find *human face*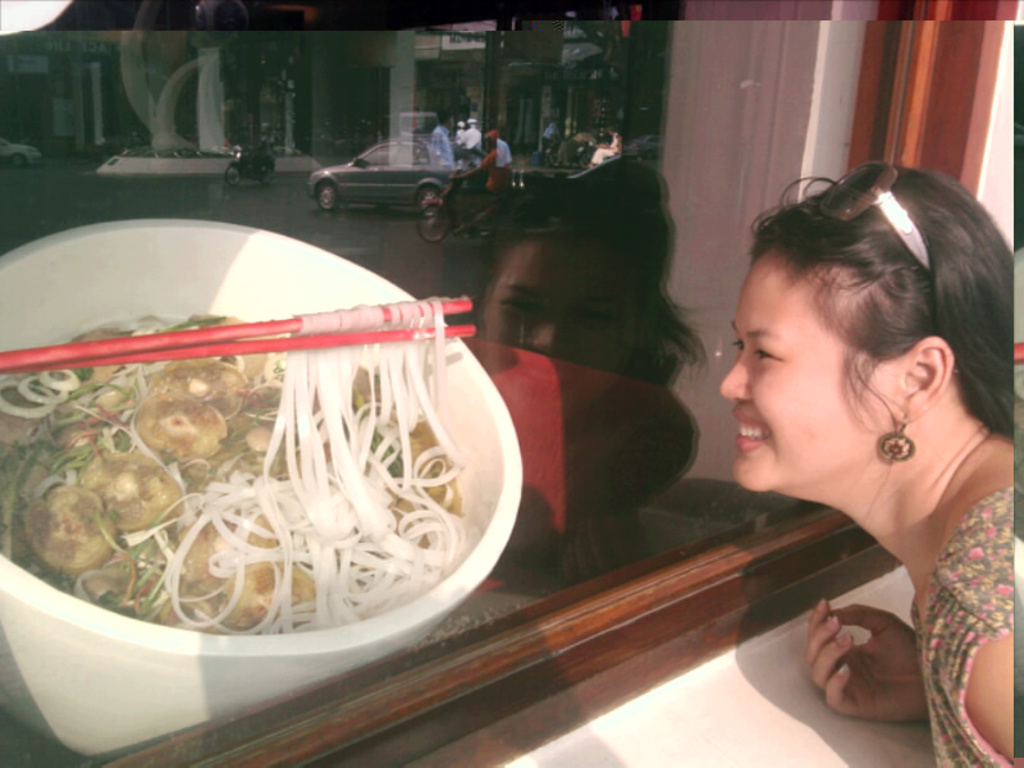
region(709, 257, 892, 493)
